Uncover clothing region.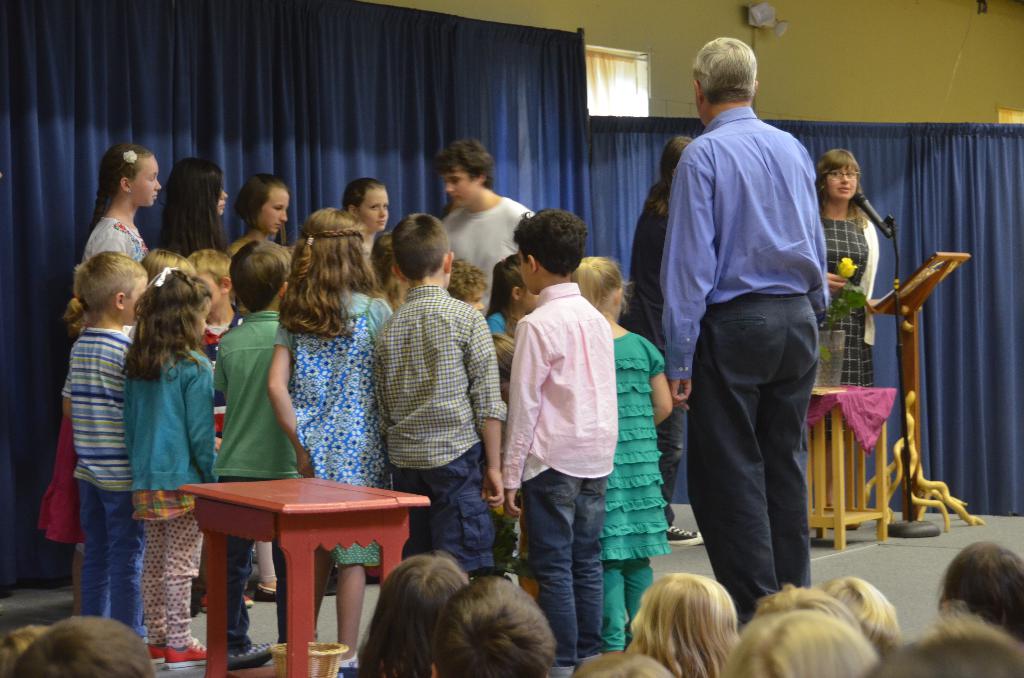
Uncovered: 213/307/285/656.
